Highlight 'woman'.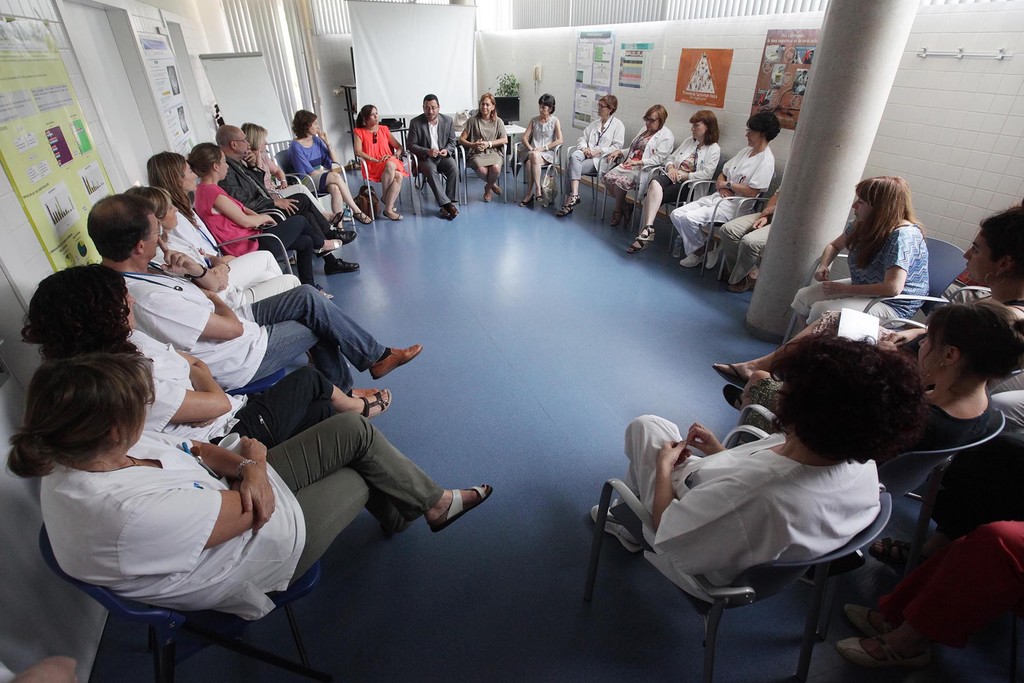
Highlighted region: 17, 261, 400, 457.
